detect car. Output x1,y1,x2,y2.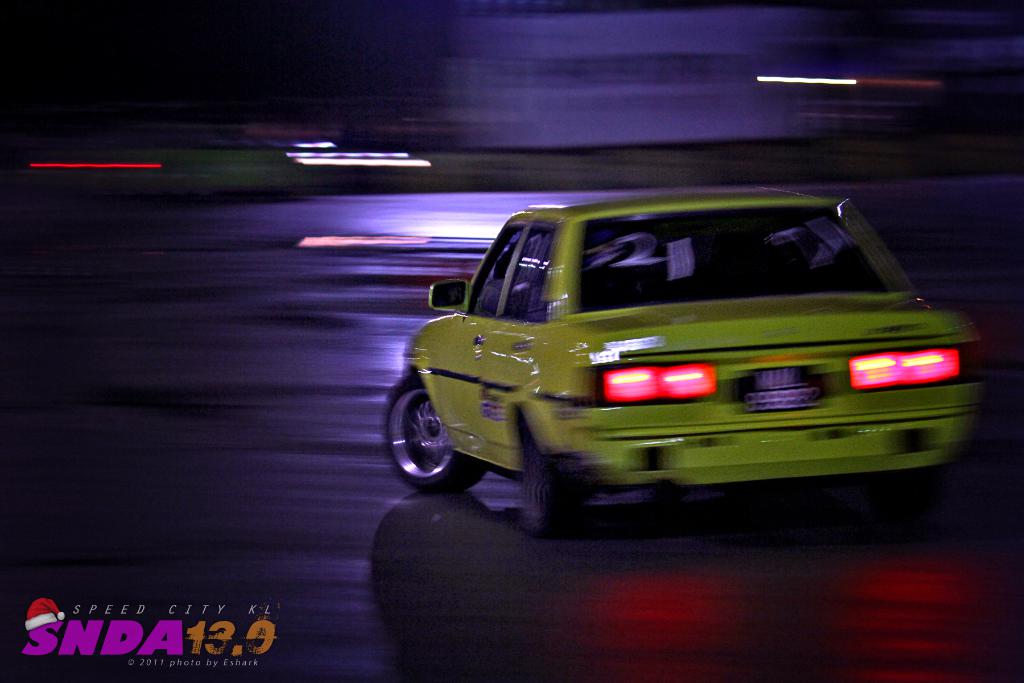
385,189,983,544.
